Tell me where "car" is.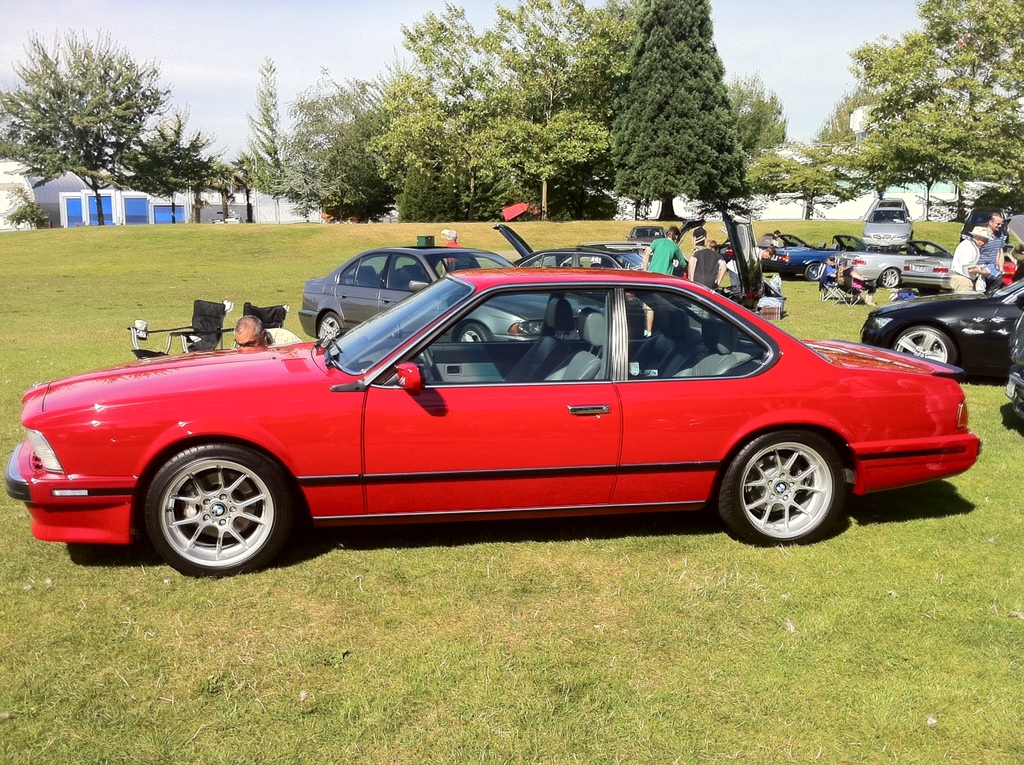
"car" is at BBox(629, 226, 661, 244).
